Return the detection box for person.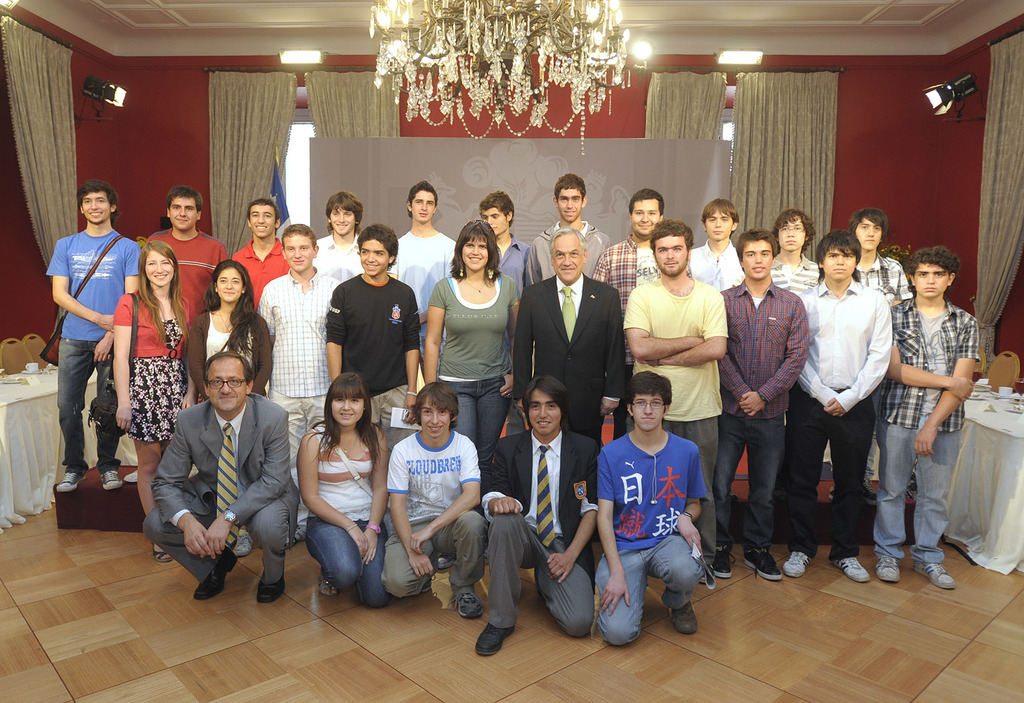
511 229 620 434.
